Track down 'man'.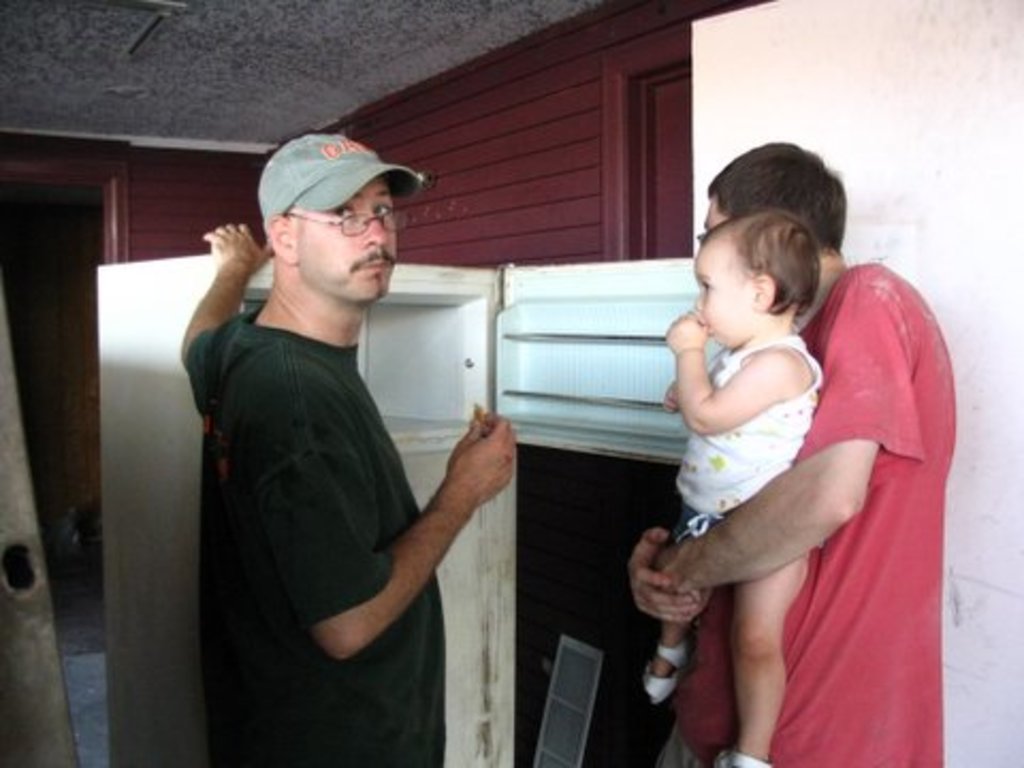
Tracked to crop(625, 143, 958, 766).
